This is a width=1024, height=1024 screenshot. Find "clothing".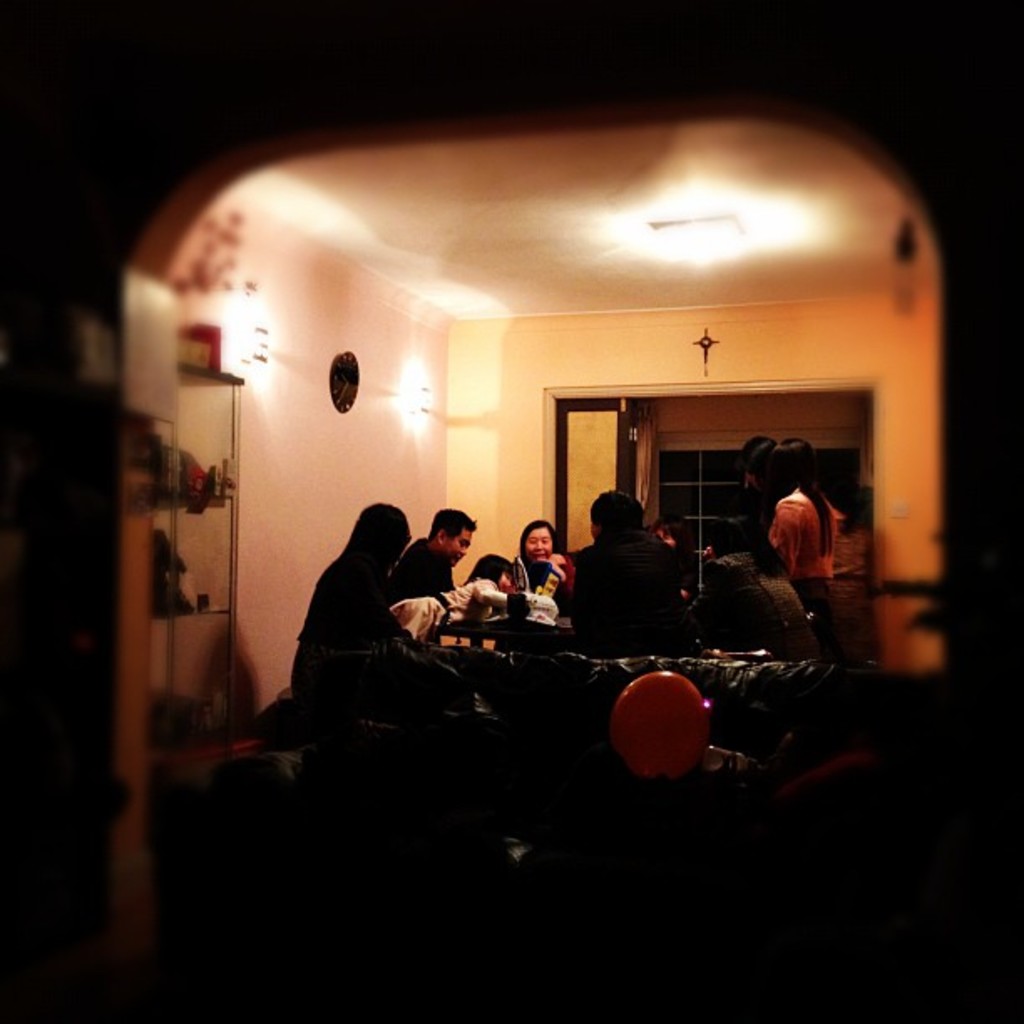
Bounding box: 393:520:463:612.
